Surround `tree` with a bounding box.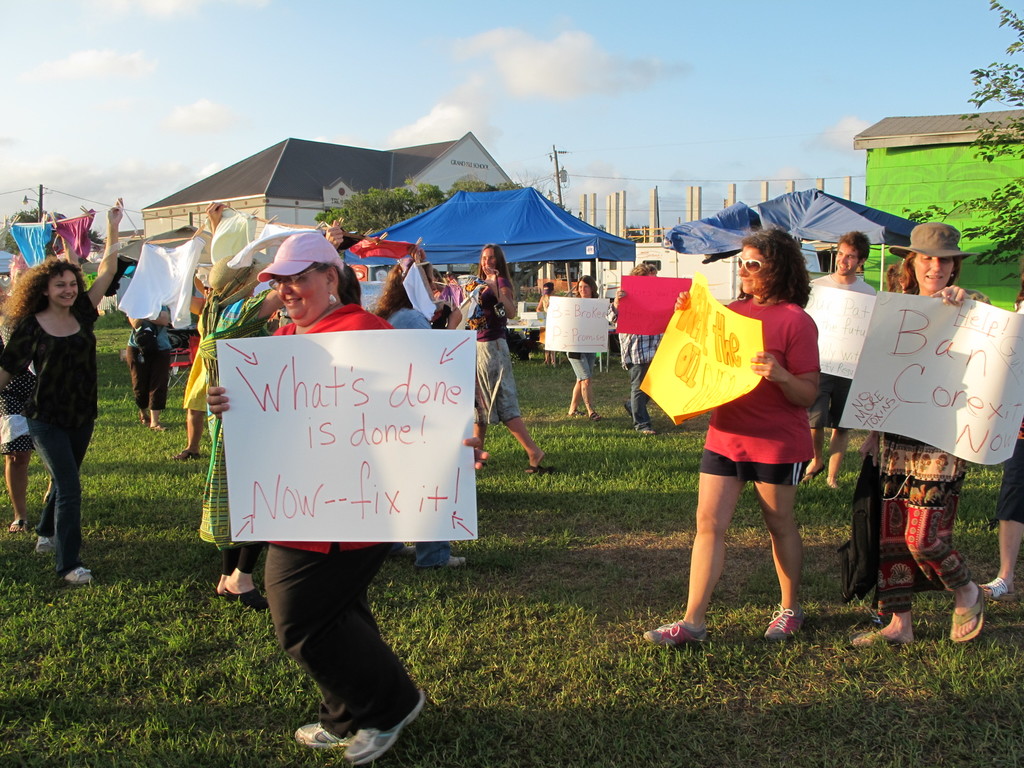
detection(451, 172, 514, 218).
